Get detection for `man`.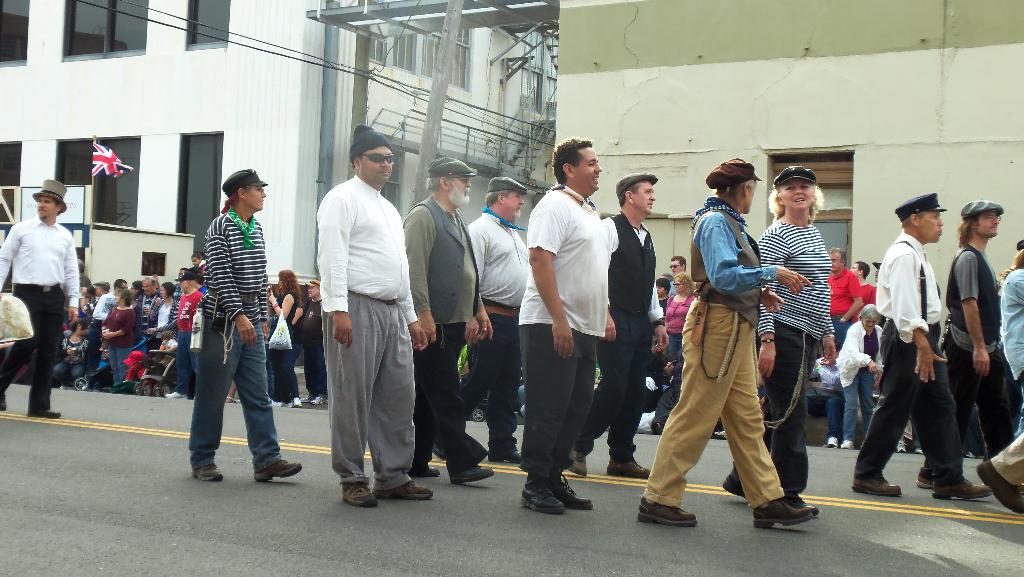
Detection: <bbox>852, 194, 993, 498</bbox>.
